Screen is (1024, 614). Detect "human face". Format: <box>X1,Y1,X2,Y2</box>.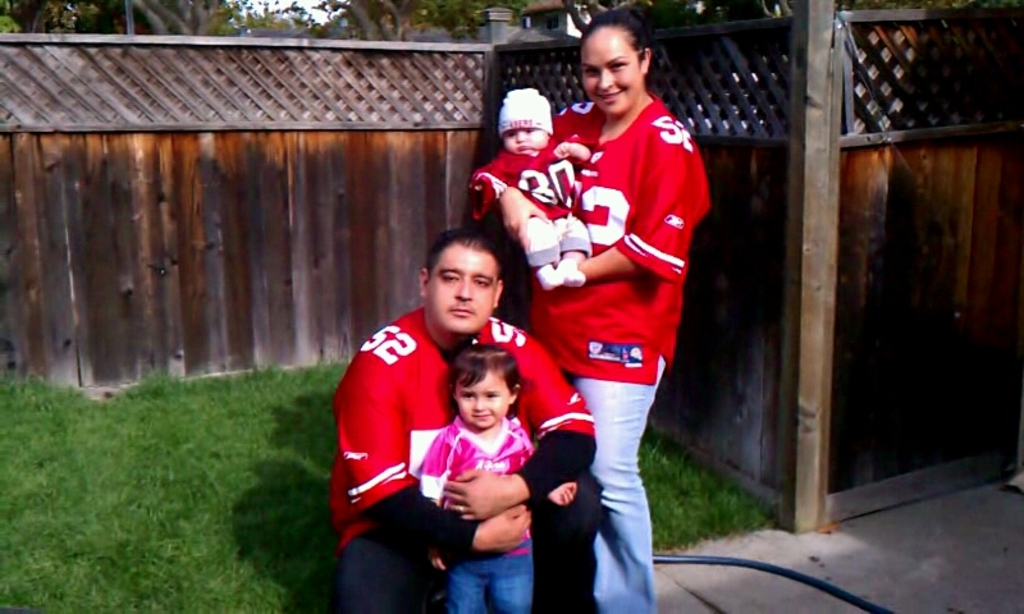
<box>582,36,640,119</box>.
